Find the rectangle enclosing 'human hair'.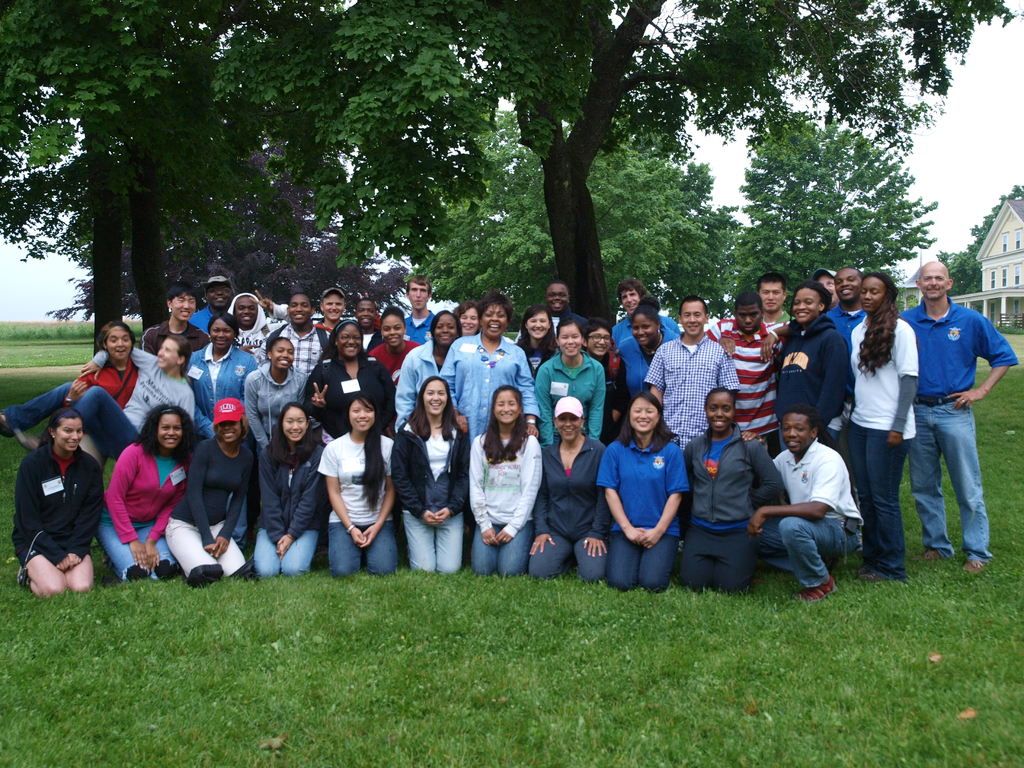
(left=104, top=330, right=138, bottom=356).
